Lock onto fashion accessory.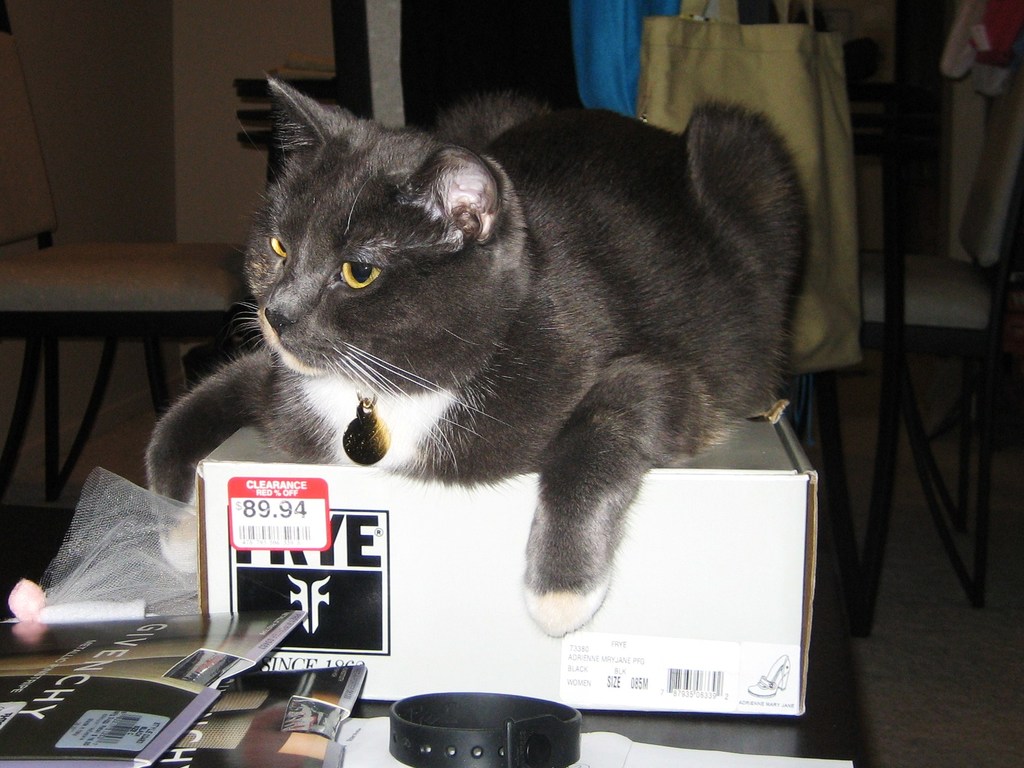
Locked: (386,684,587,766).
